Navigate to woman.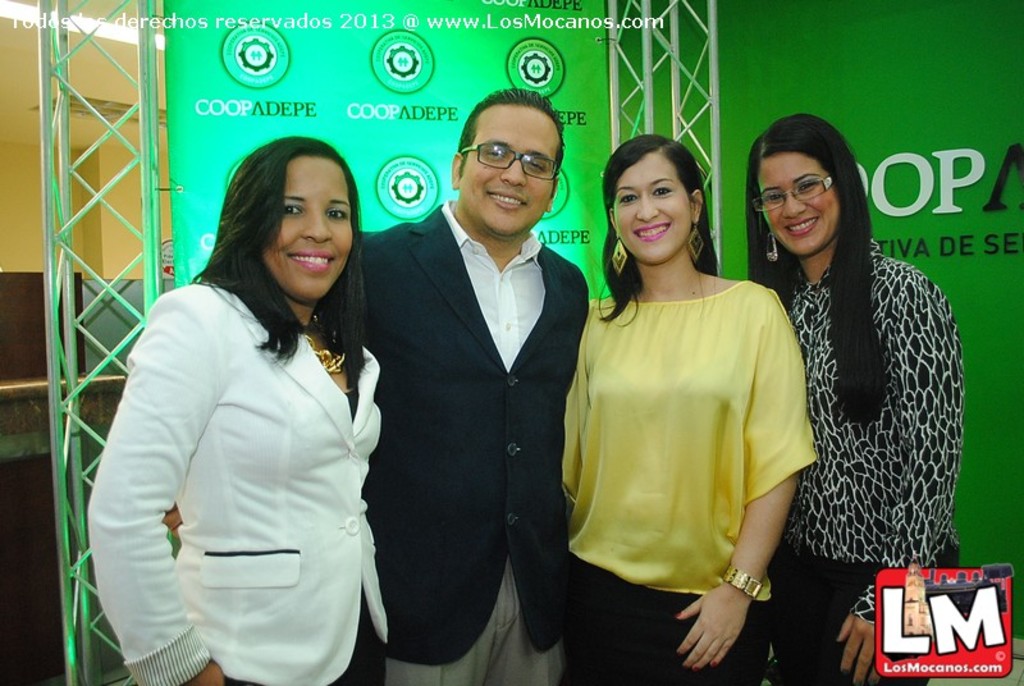
Navigation target: x1=92 y1=119 x2=410 y2=678.
